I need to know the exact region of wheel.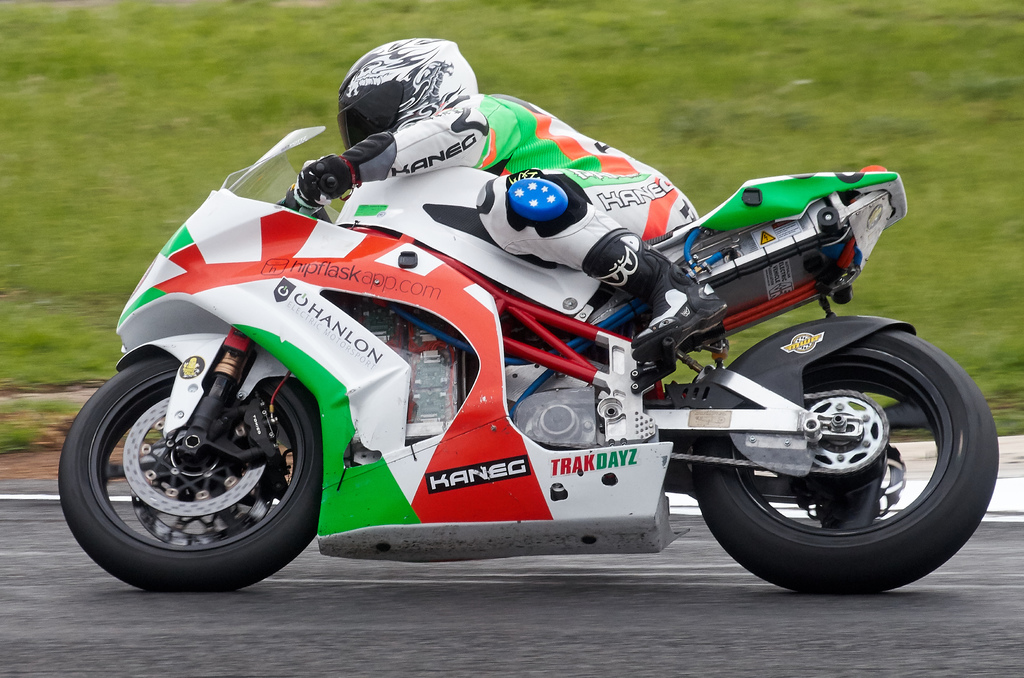
Region: x1=693, y1=327, x2=999, y2=592.
